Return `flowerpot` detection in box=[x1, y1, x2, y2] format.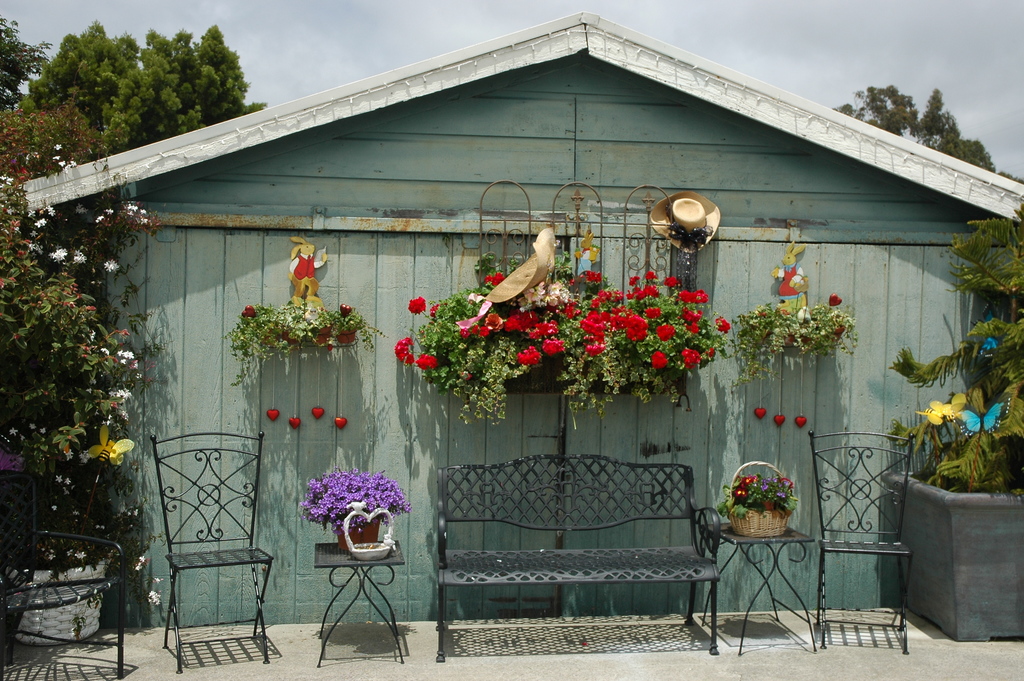
box=[891, 432, 1010, 637].
